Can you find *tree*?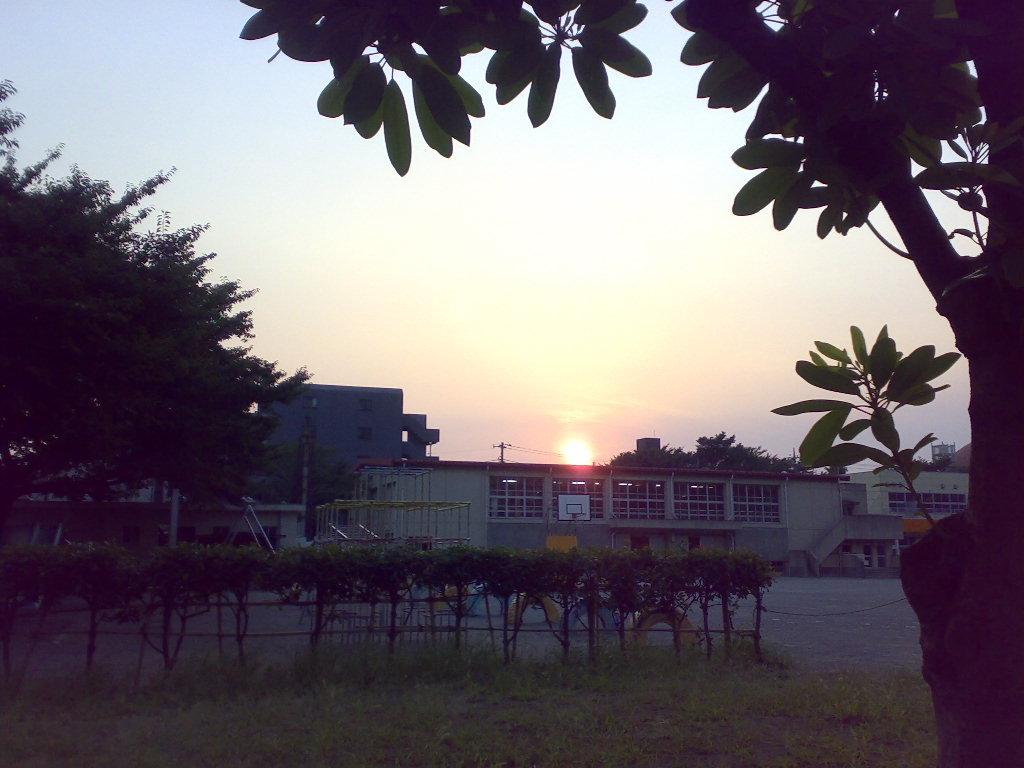
Yes, bounding box: [left=118, top=11, right=1023, bottom=606].
